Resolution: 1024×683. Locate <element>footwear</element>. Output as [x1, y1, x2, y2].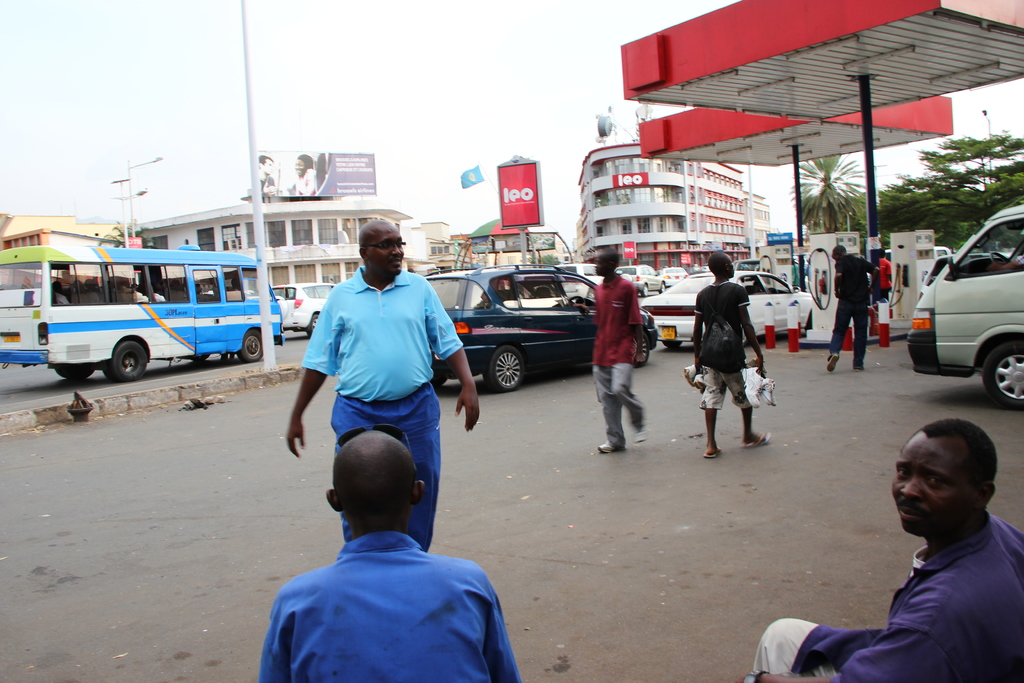
[740, 432, 776, 452].
